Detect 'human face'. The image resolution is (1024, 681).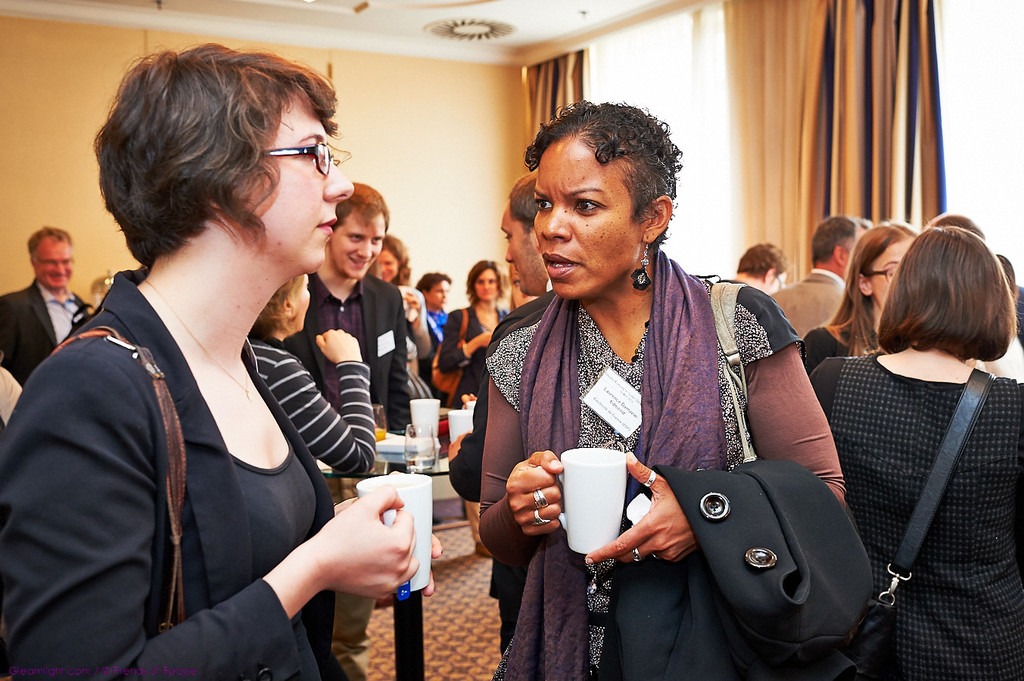
(244, 98, 352, 269).
